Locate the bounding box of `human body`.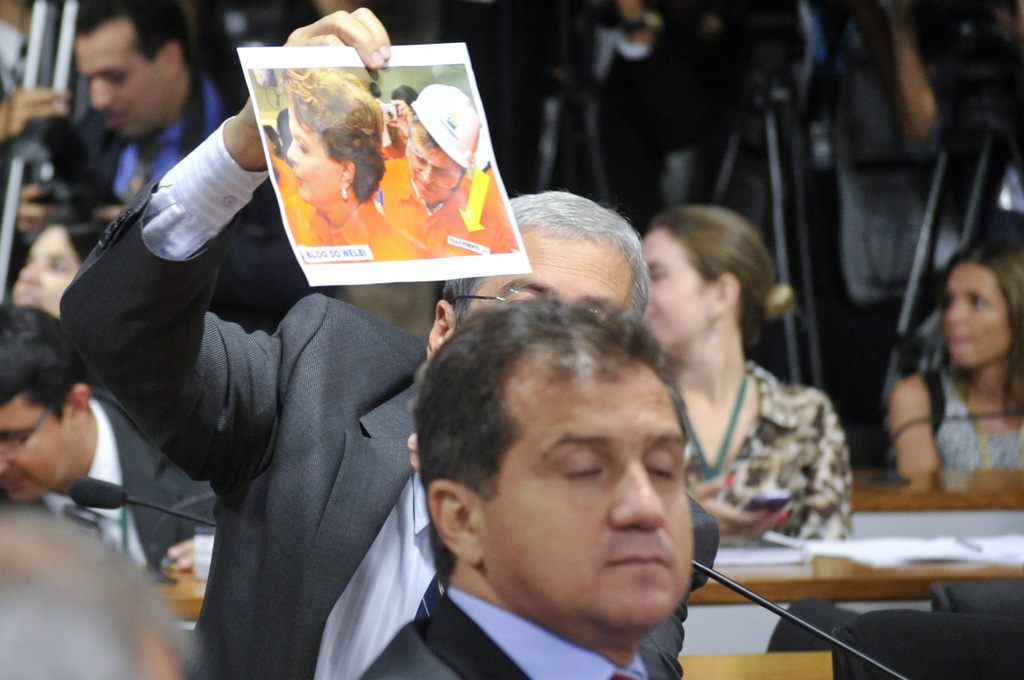
Bounding box: (x1=886, y1=241, x2=1023, y2=479).
